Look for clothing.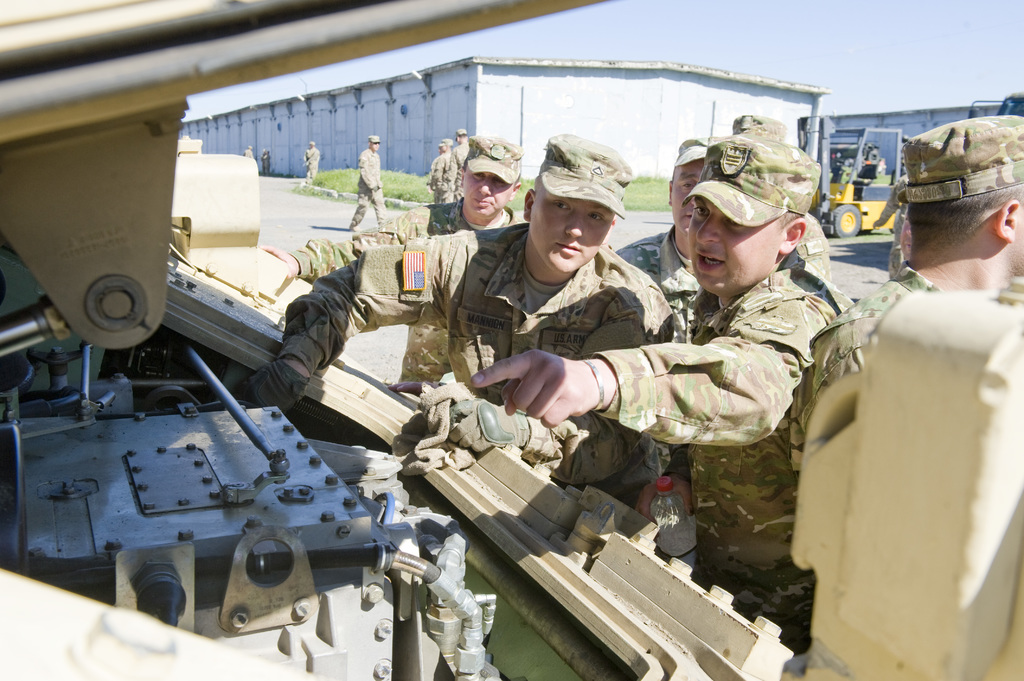
Found: <region>354, 148, 384, 227</region>.
